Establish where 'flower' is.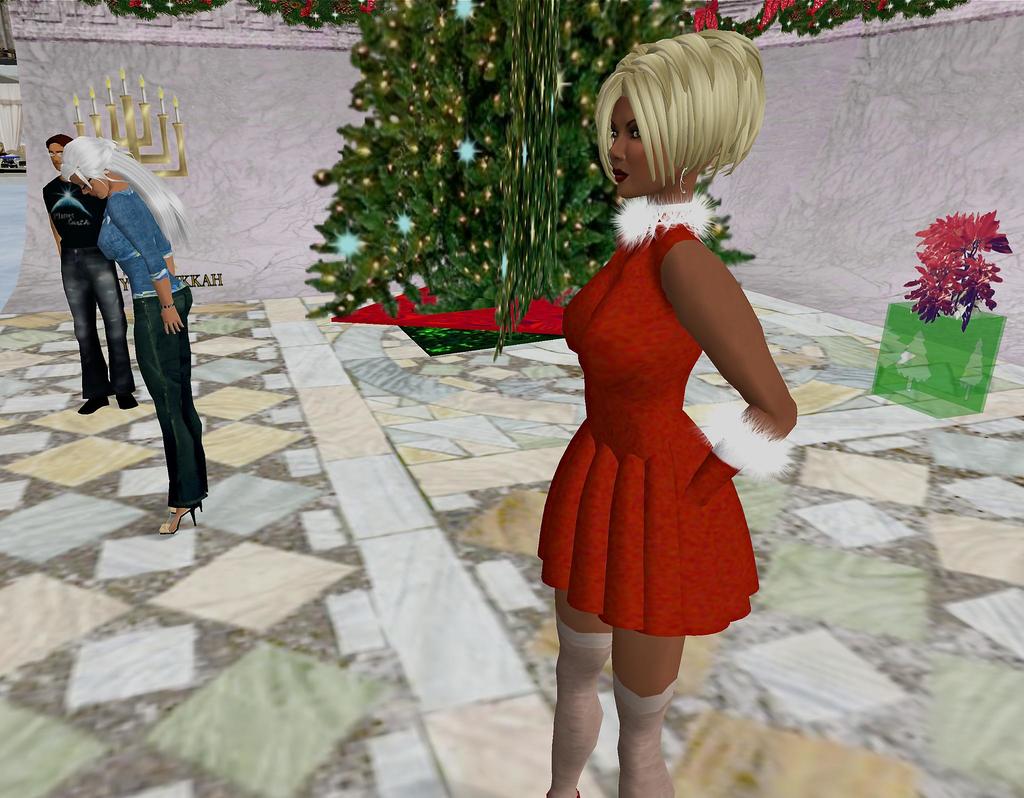
Established at [131,0,145,1].
